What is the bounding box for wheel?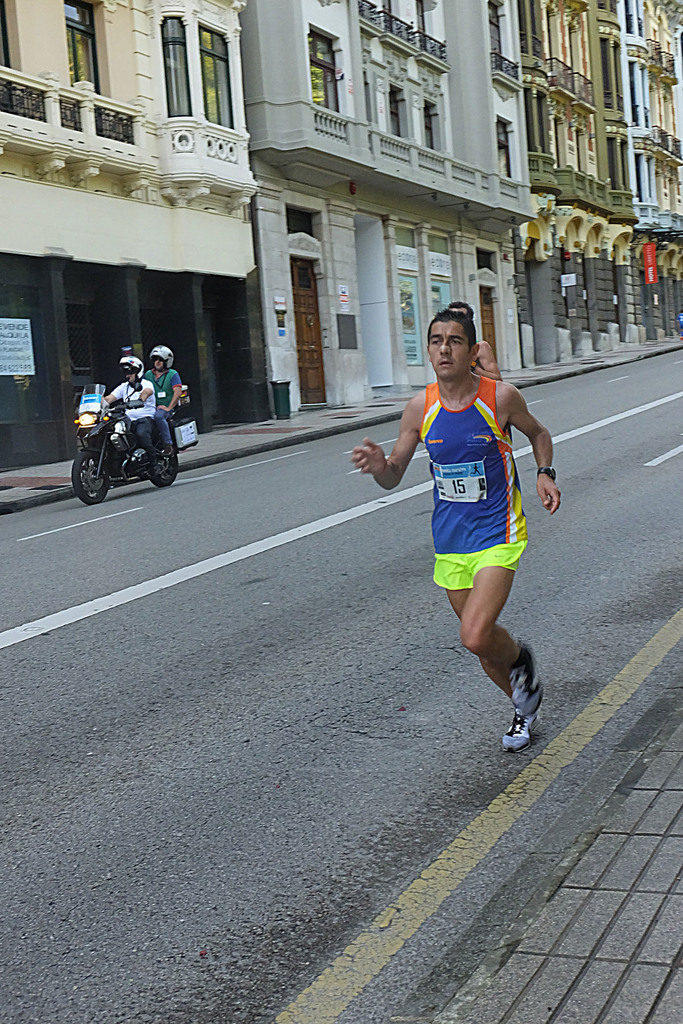
(140,430,181,491).
